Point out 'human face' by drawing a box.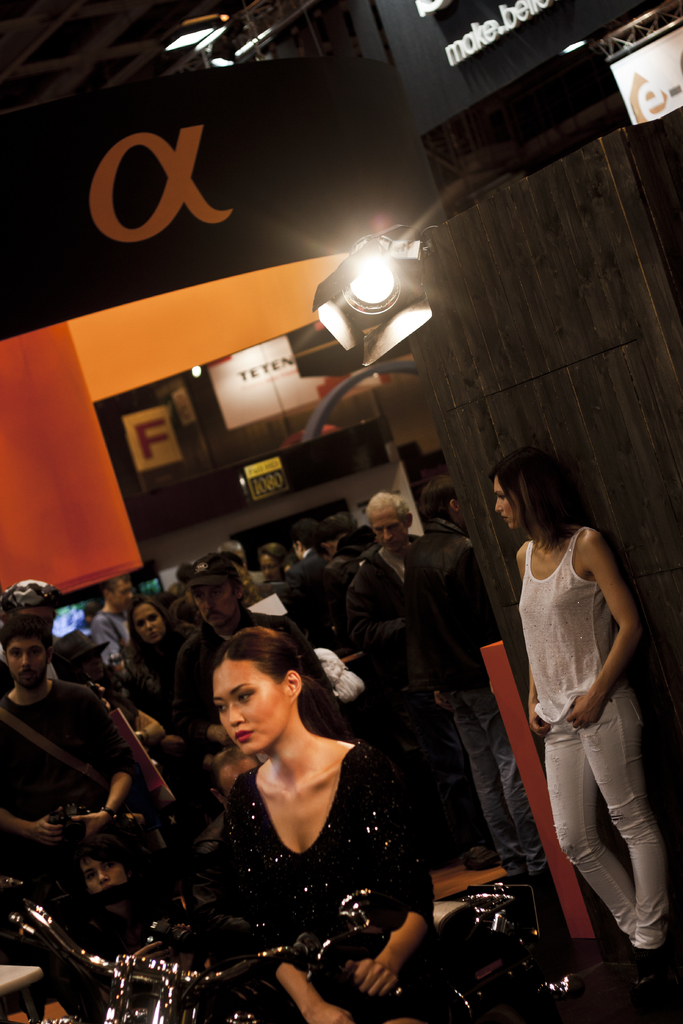
493/479/512/534.
